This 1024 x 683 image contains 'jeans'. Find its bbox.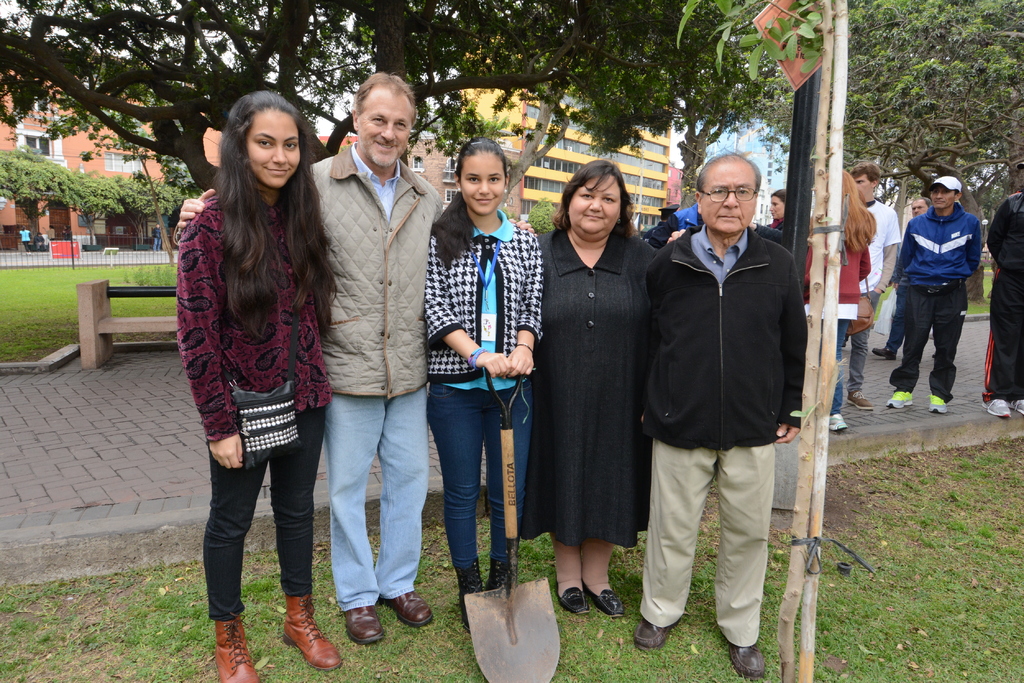
box(832, 322, 848, 412).
